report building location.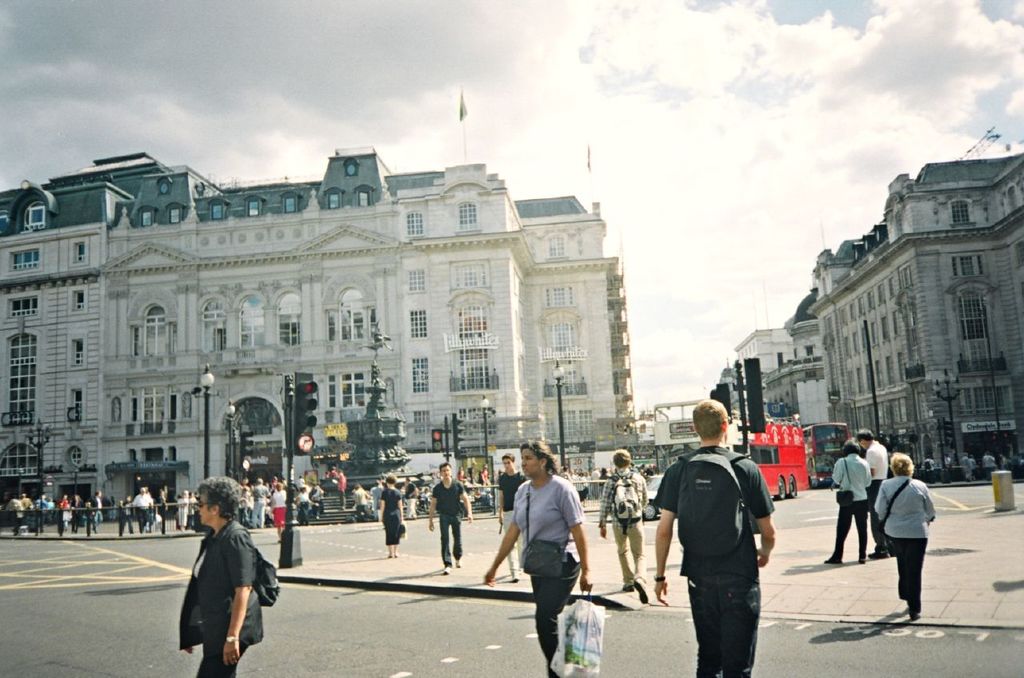
Report: BBox(0, 89, 641, 523).
